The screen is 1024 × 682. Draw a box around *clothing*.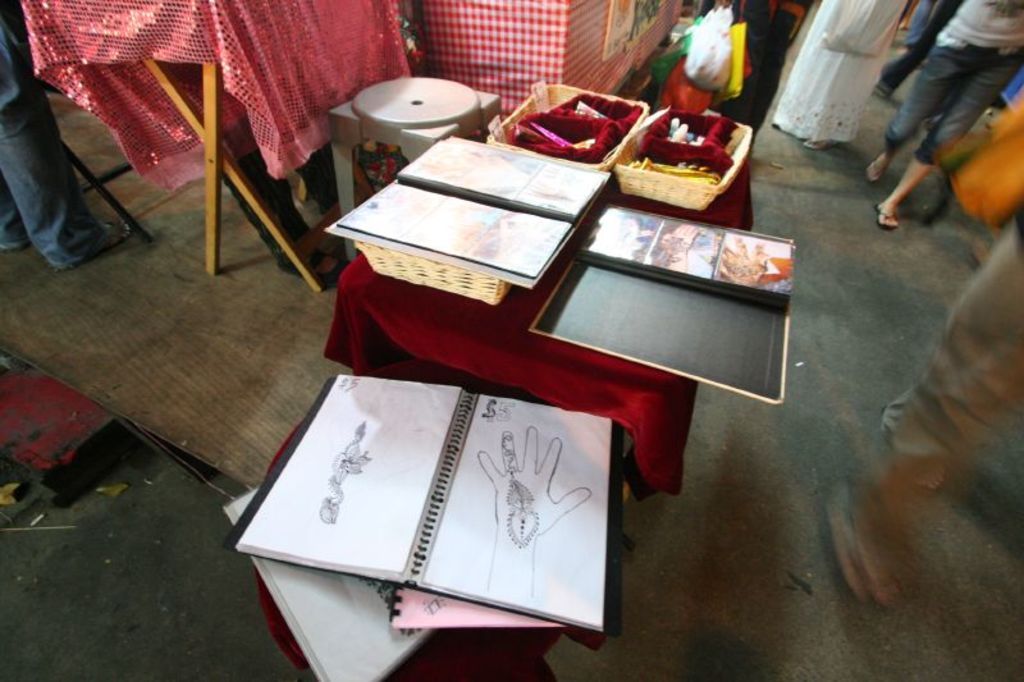
{"left": 906, "top": 0, "right": 968, "bottom": 55}.
